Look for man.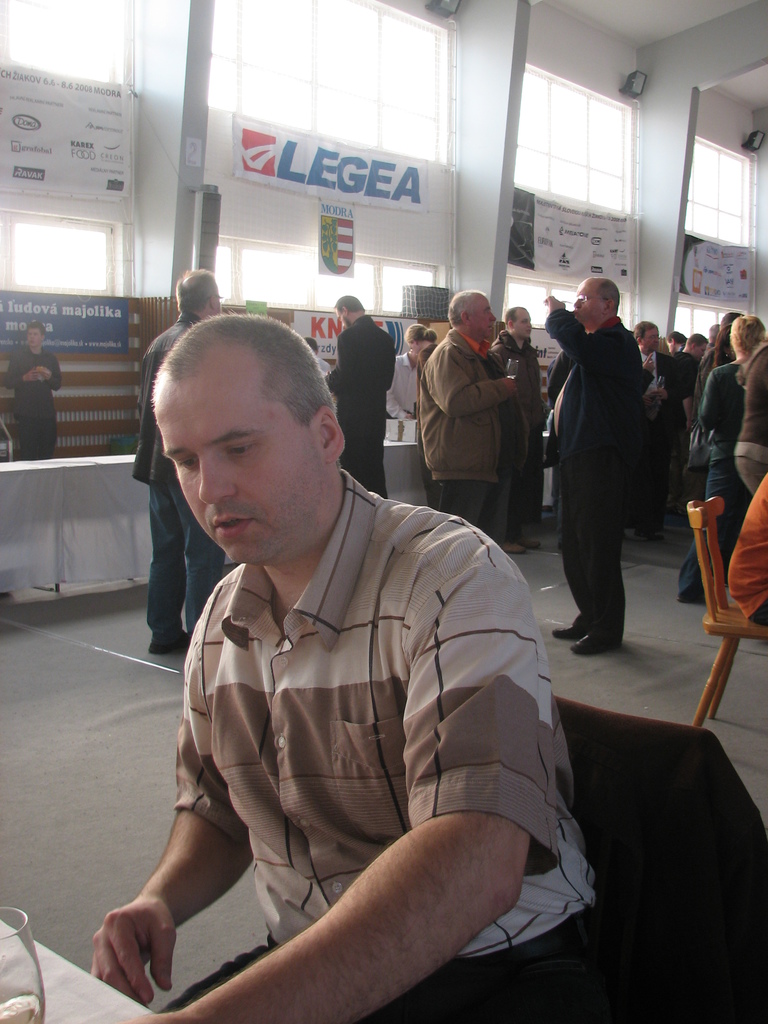
Found: 410/289/532/541.
